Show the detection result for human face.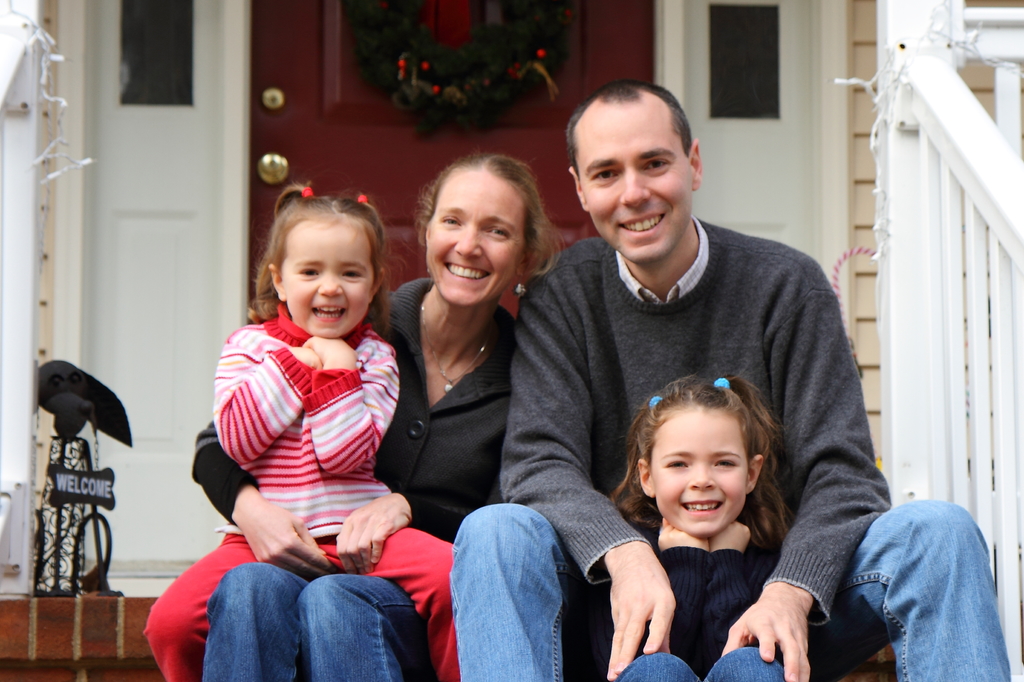
x1=284 y1=216 x2=372 y2=338.
